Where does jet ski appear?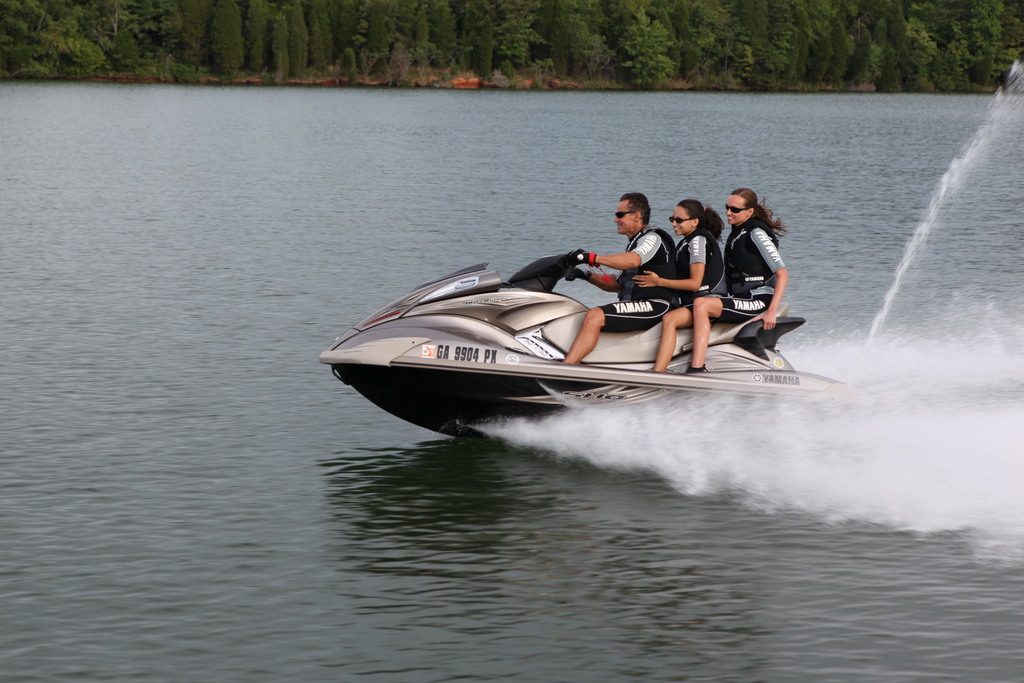
Appears at 317/248/871/441.
